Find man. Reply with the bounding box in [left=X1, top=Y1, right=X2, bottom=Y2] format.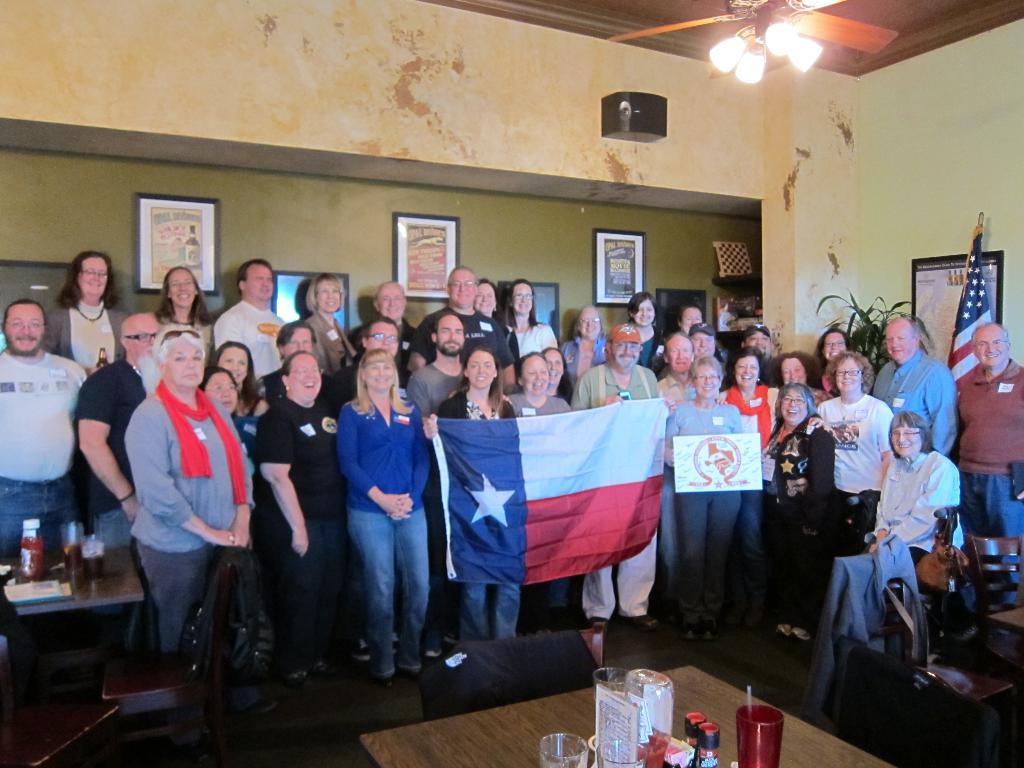
[left=412, top=308, right=472, bottom=417].
